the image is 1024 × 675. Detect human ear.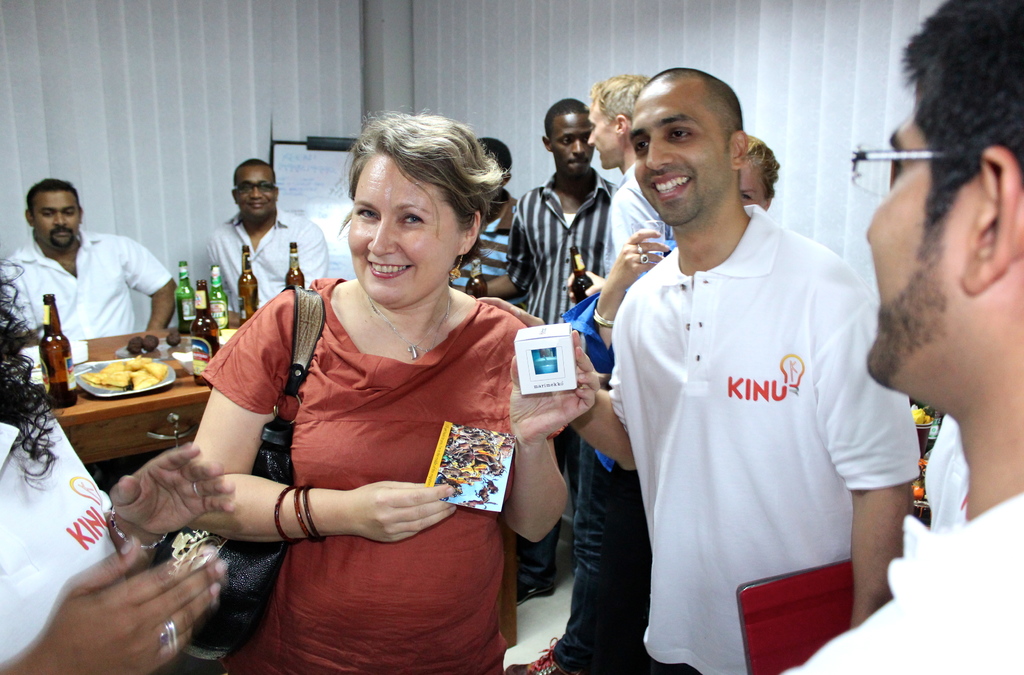
Detection: box(502, 170, 511, 186).
